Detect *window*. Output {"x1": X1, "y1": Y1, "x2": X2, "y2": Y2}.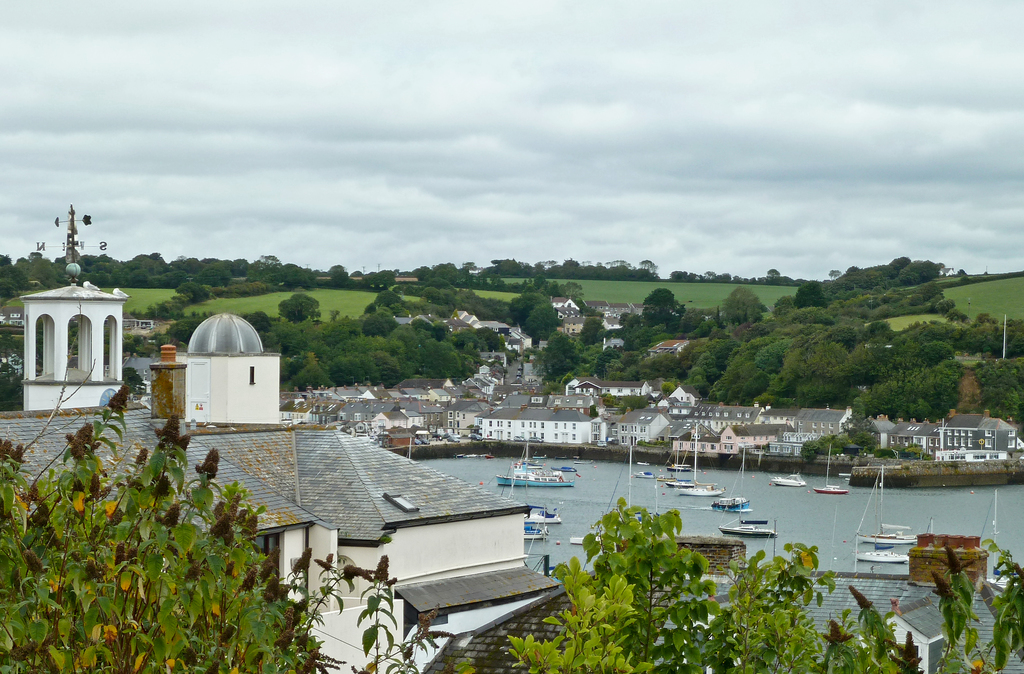
{"x1": 563, "y1": 424, "x2": 564, "y2": 428}.
